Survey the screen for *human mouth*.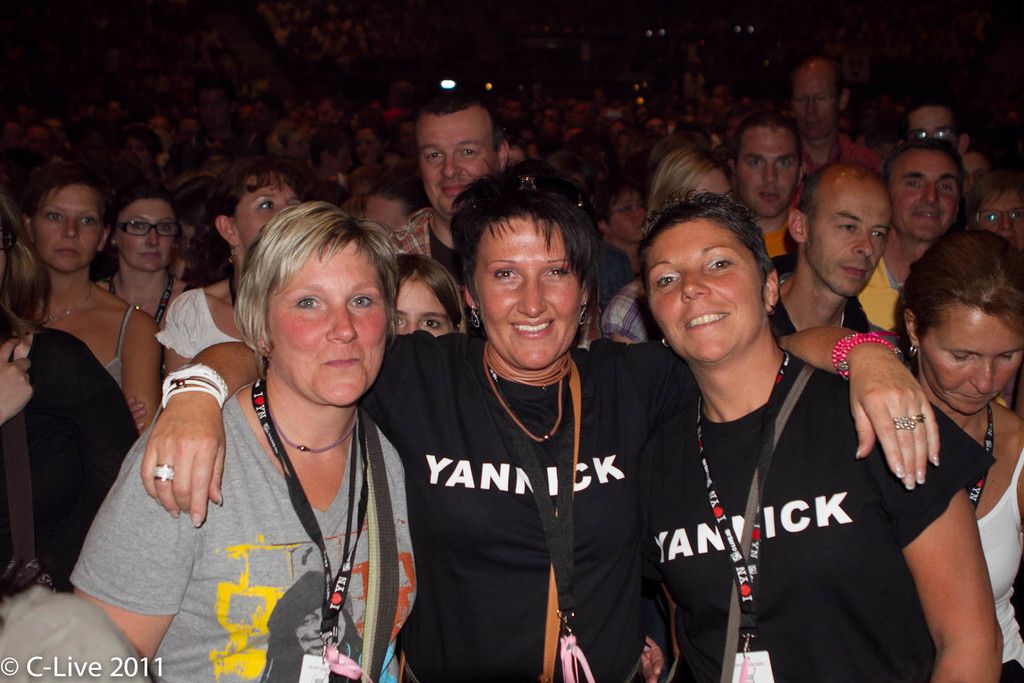
Survey found: {"x1": 684, "y1": 308, "x2": 733, "y2": 328}.
